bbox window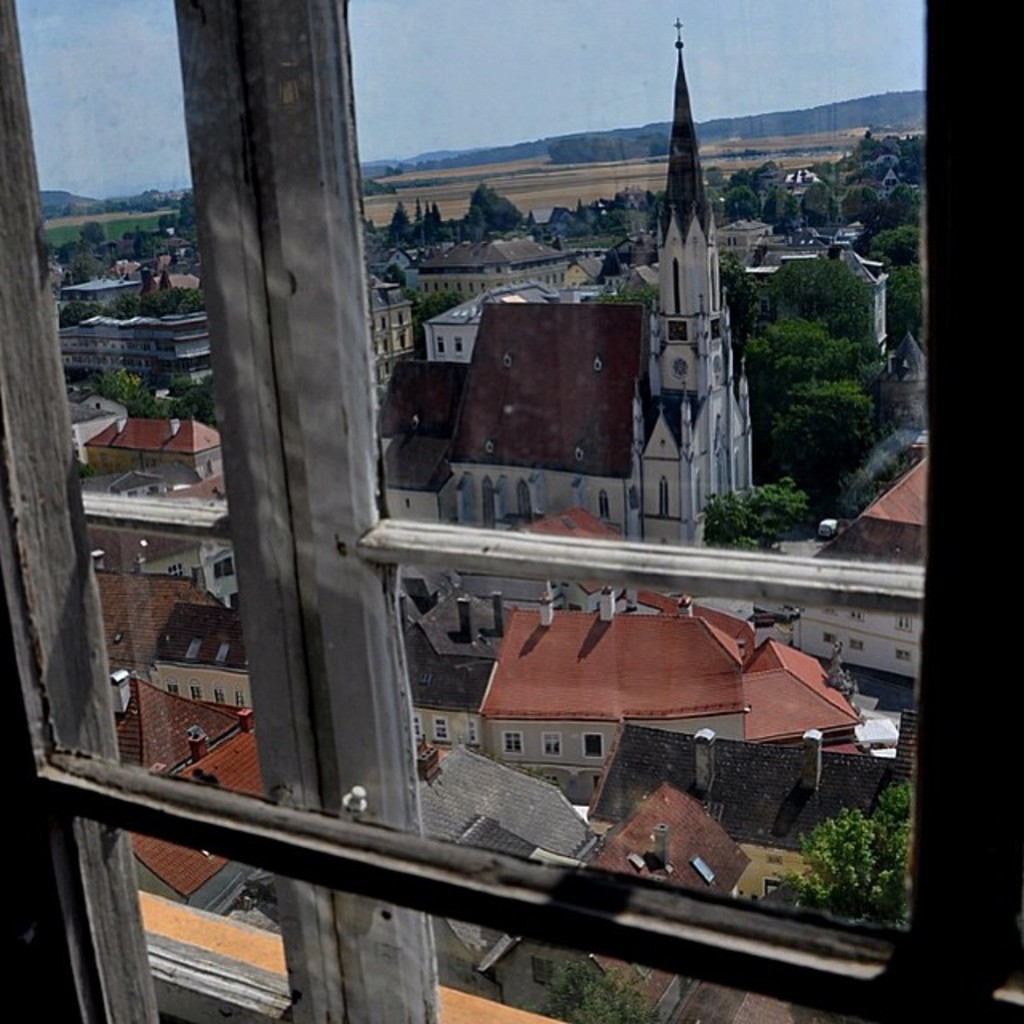
498/726/523/758
